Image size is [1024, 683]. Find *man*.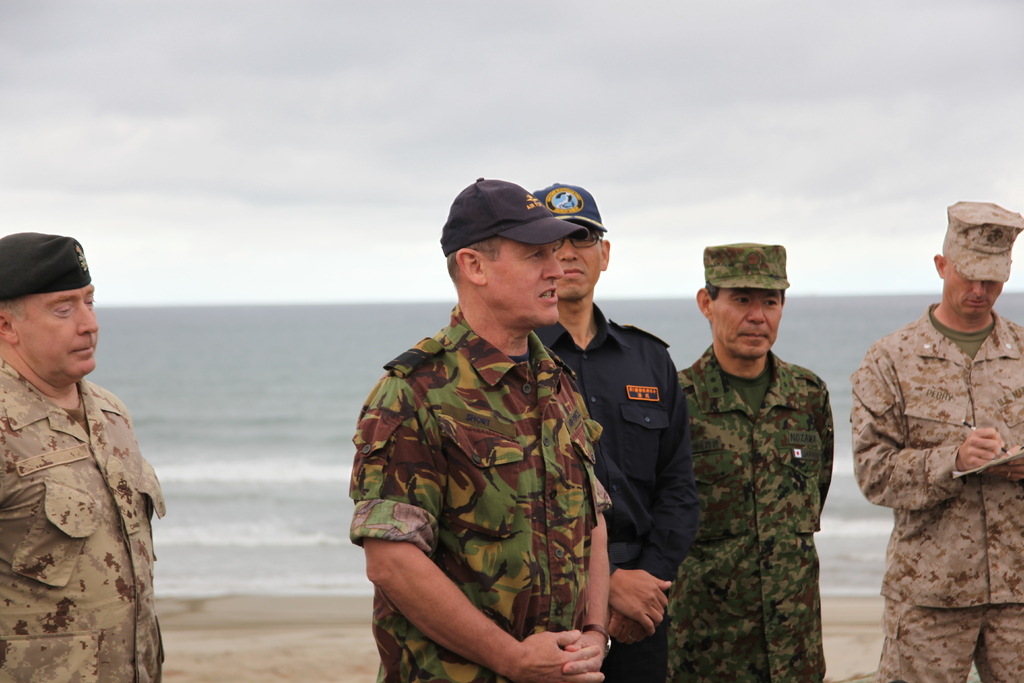
<region>0, 227, 179, 682</region>.
